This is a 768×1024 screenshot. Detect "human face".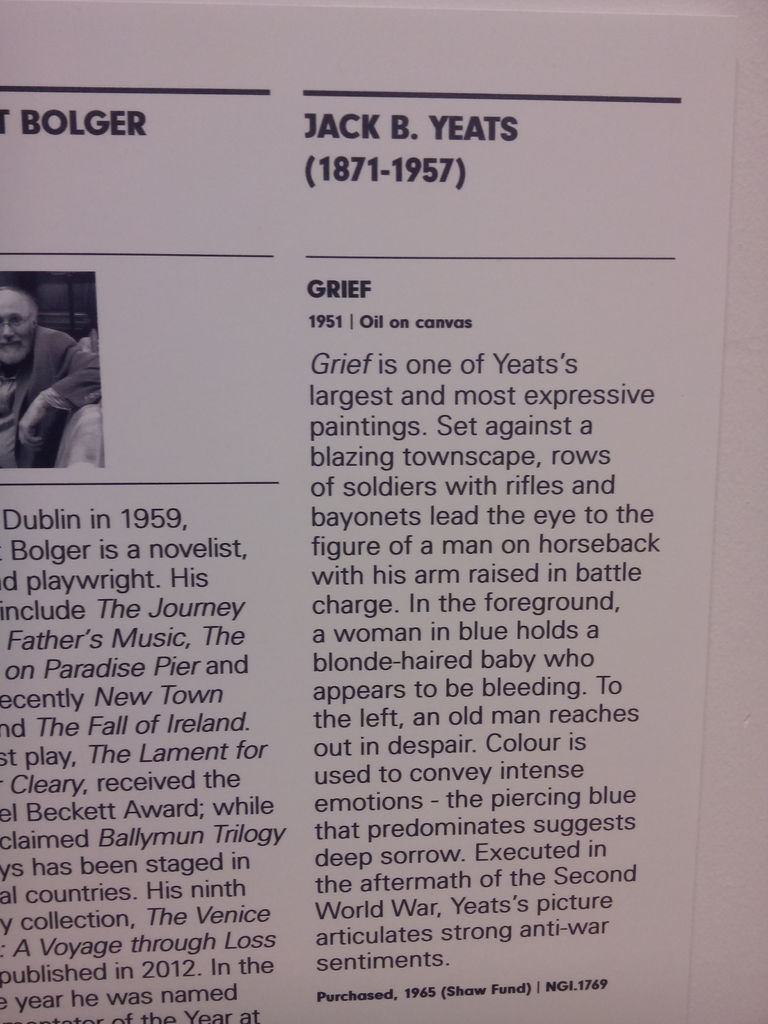
region(0, 289, 33, 345).
